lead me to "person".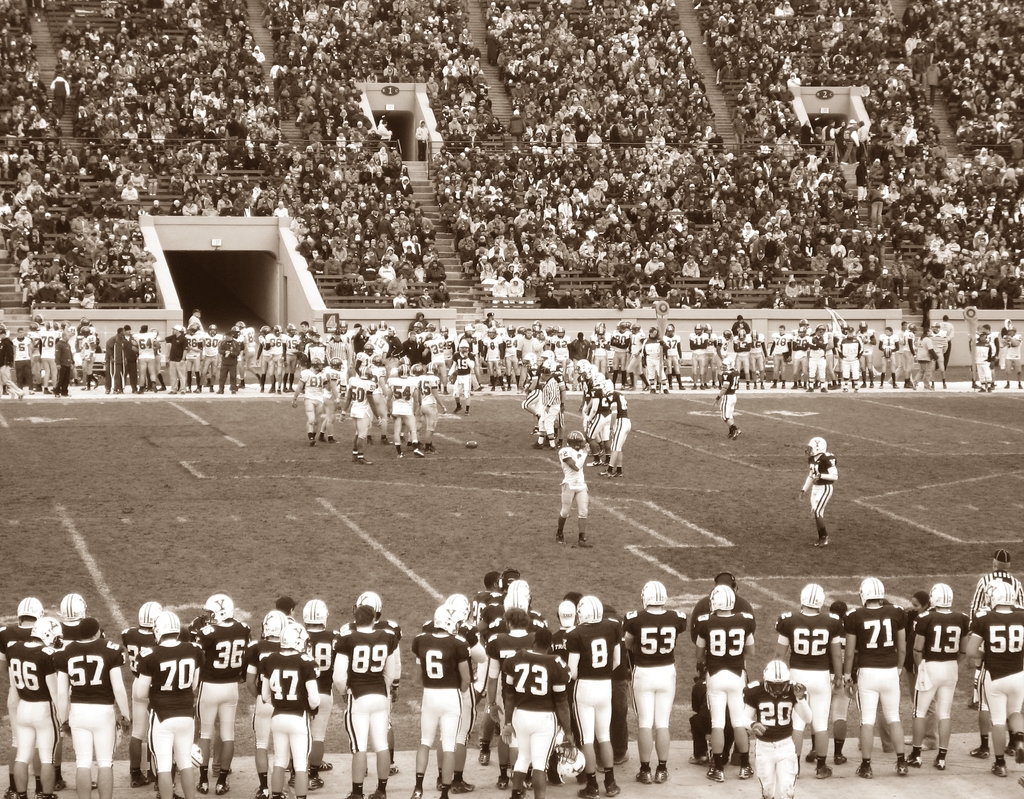
Lead to x1=52 y1=615 x2=122 y2=786.
